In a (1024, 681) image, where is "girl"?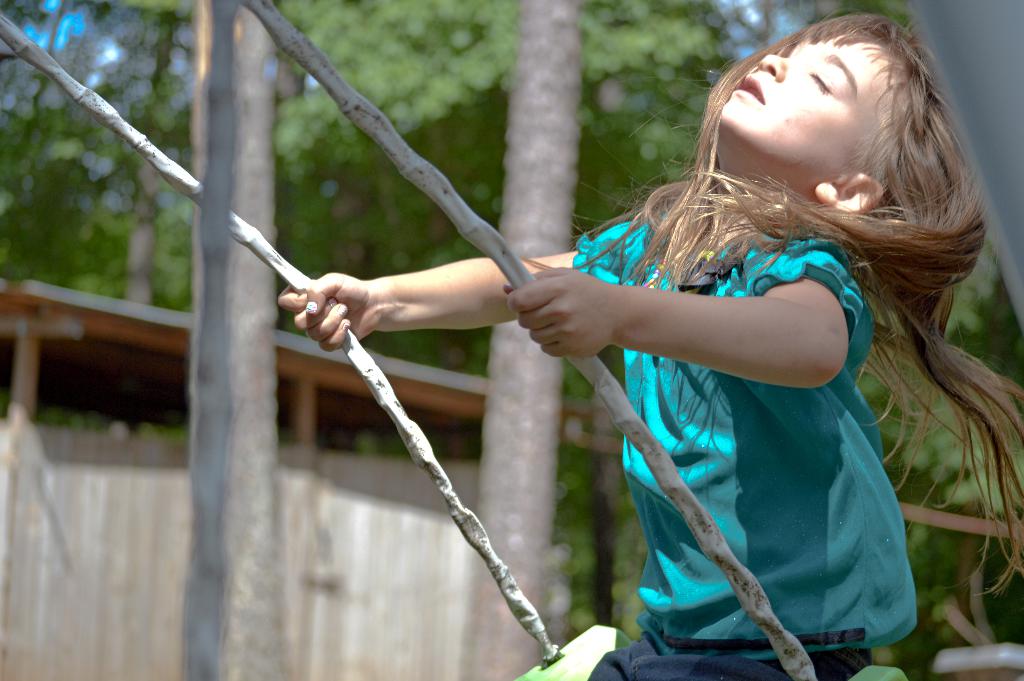
(x1=270, y1=18, x2=1023, y2=680).
